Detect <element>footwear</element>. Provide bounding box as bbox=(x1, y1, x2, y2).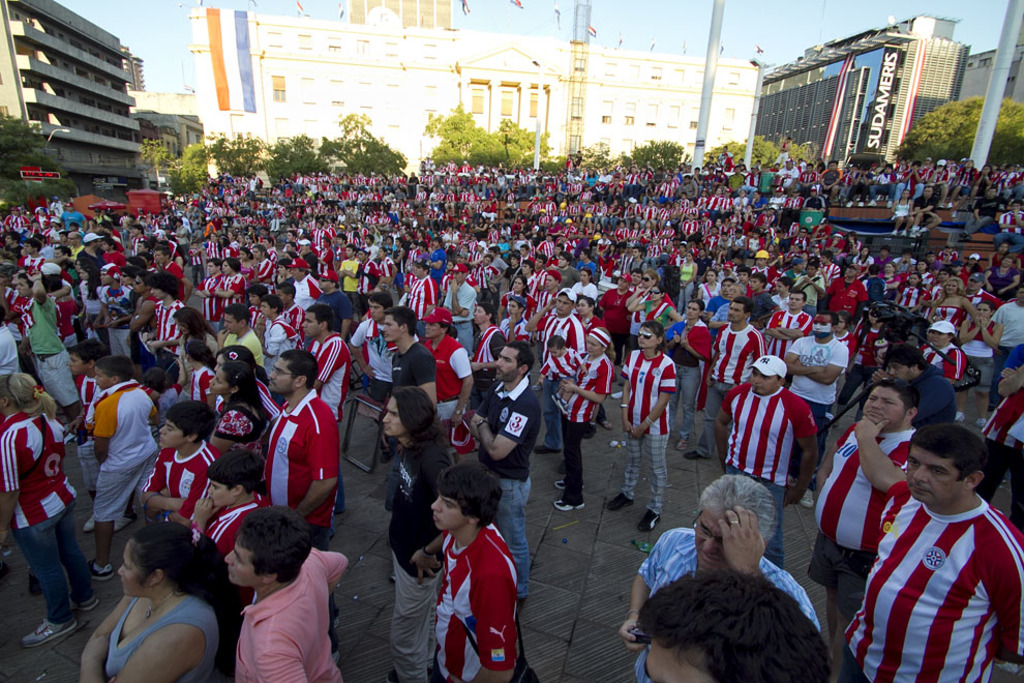
bbox=(78, 589, 99, 614).
